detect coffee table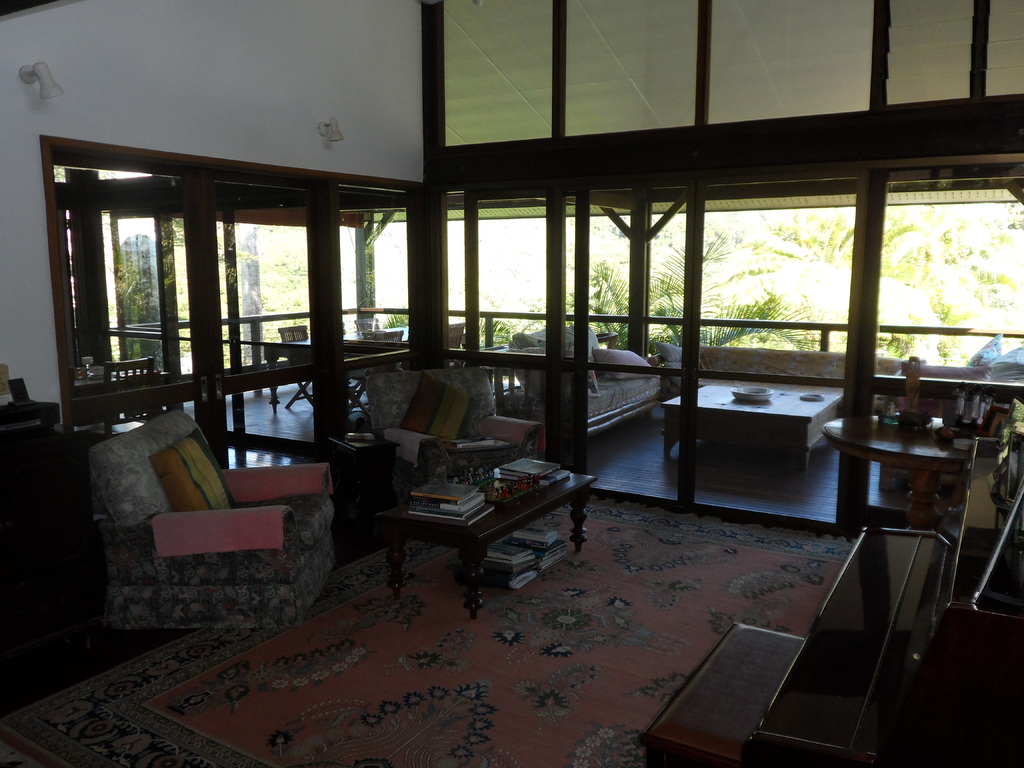
[left=661, top=378, right=845, bottom=484]
